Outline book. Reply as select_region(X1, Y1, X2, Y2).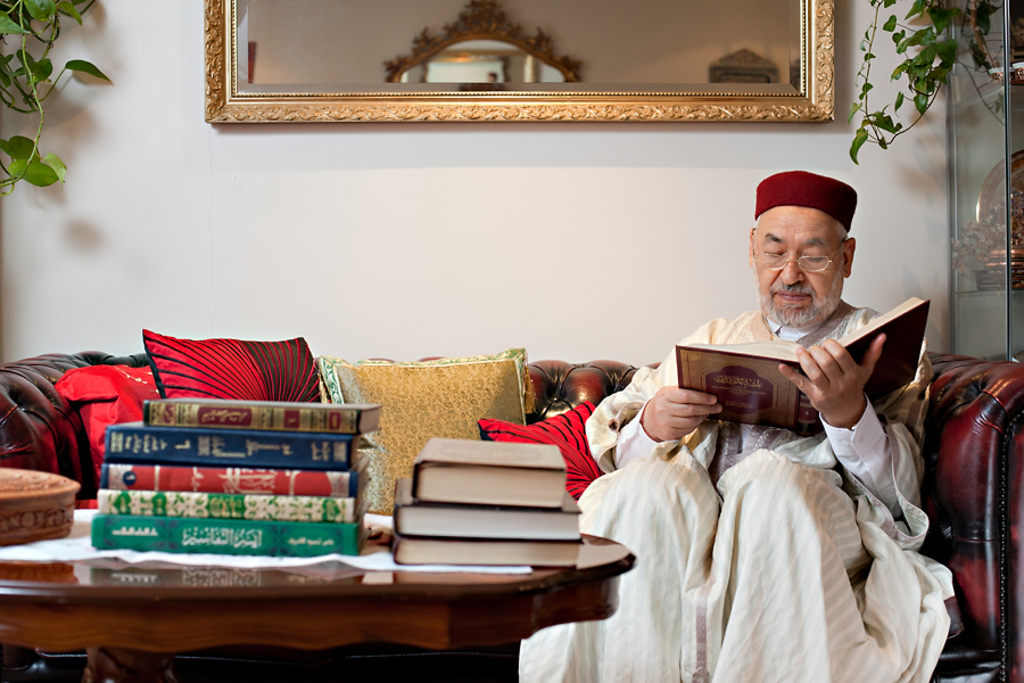
select_region(414, 430, 571, 513).
